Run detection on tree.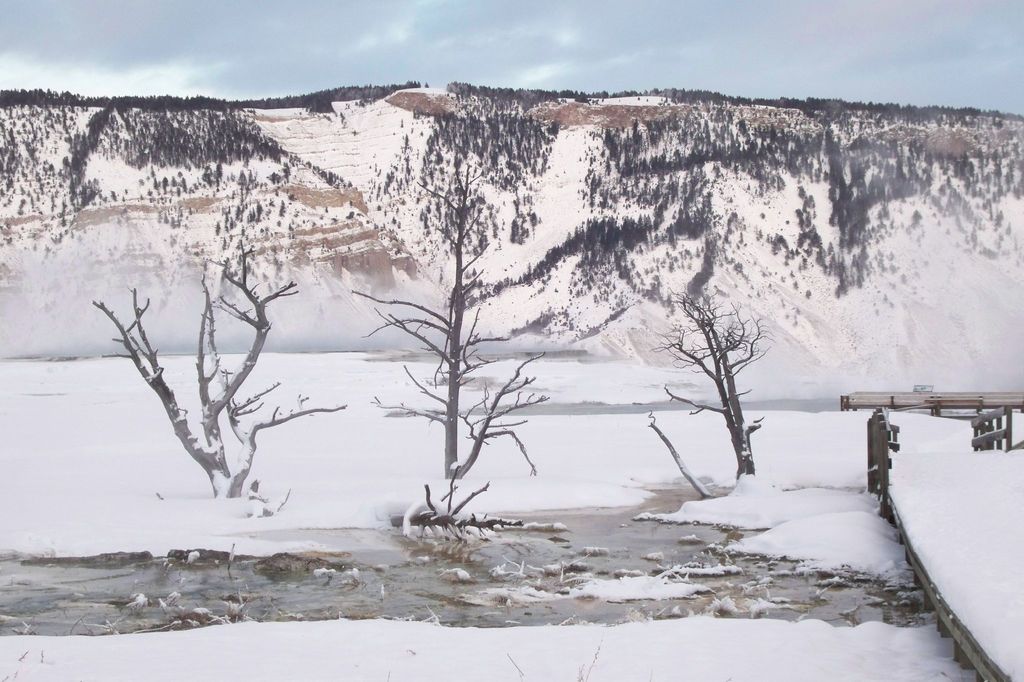
Result: x1=614 y1=274 x2=767 y2=529.
